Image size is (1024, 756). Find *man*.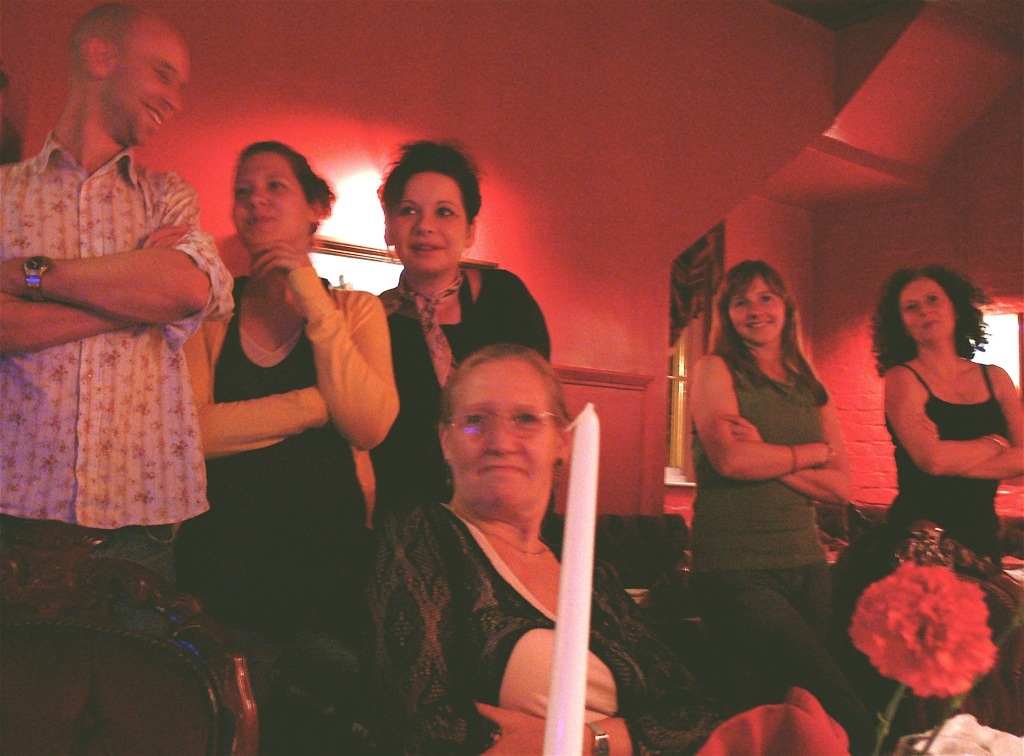
x1=0, y1=0, x2=246, y2=753.
